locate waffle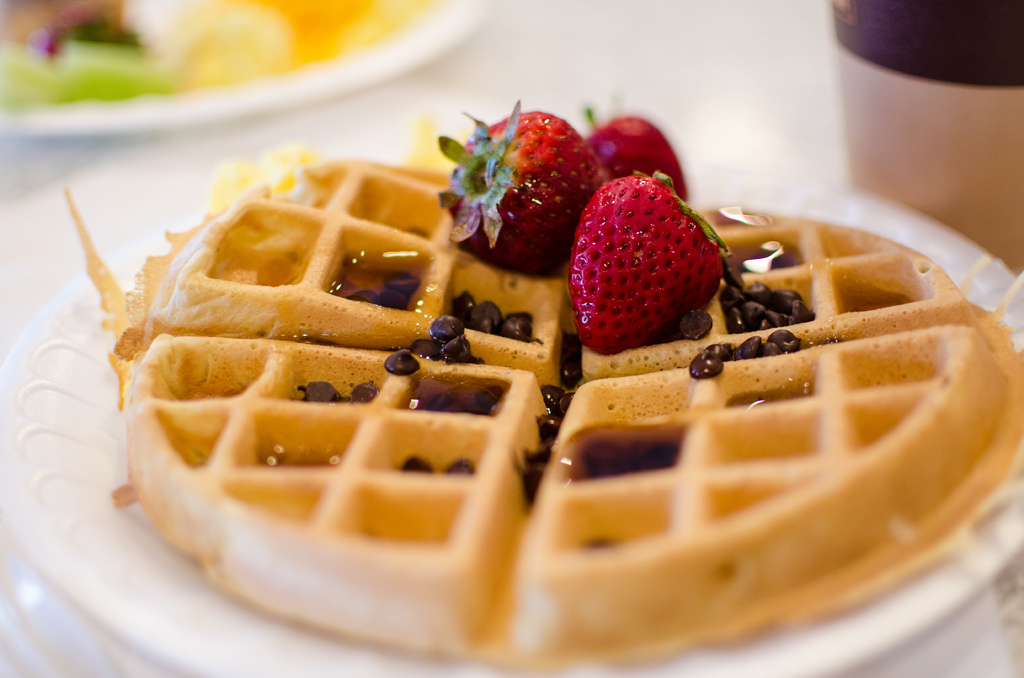
<bbox>111, 166, 1021, 669</bbox>
